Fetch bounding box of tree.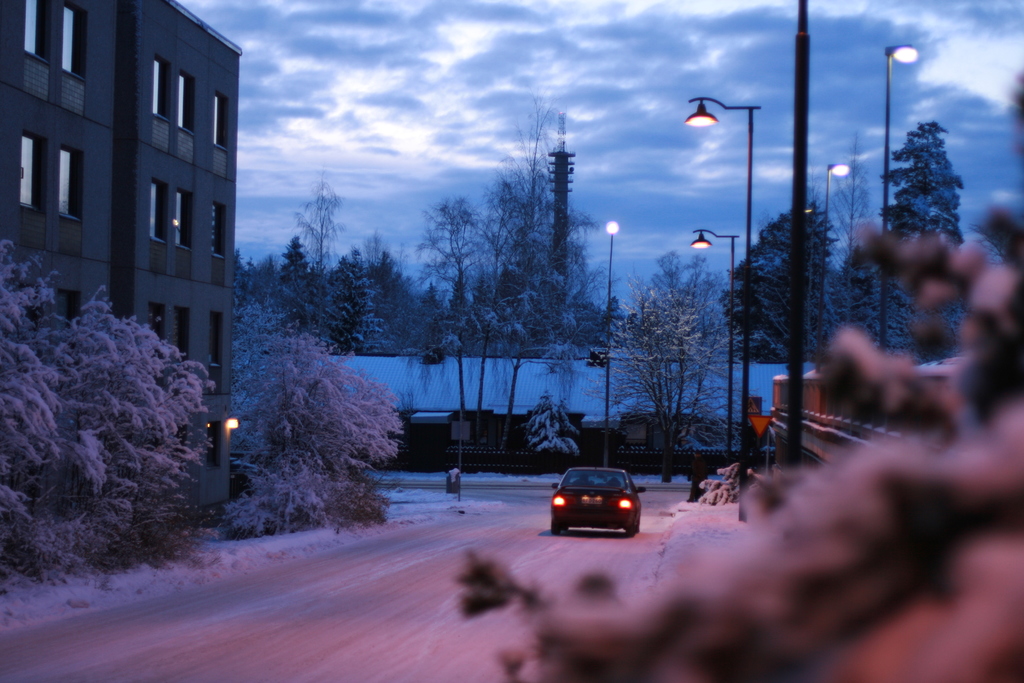
Bbox: [467,207,509,457].
